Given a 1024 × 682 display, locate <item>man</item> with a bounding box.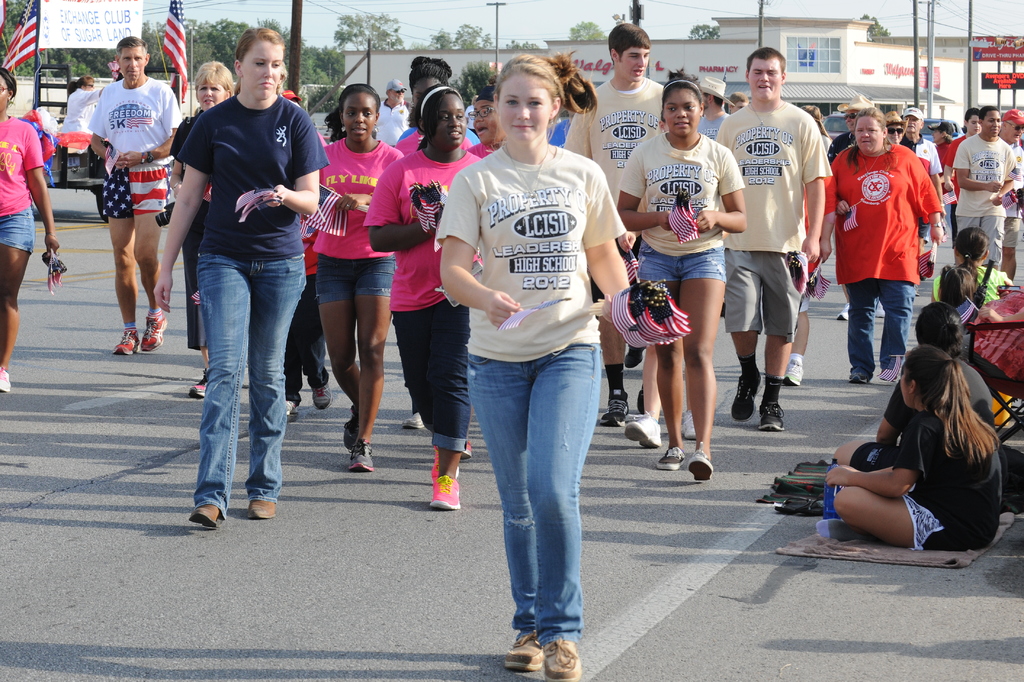
Located: [822,92,877,322].
